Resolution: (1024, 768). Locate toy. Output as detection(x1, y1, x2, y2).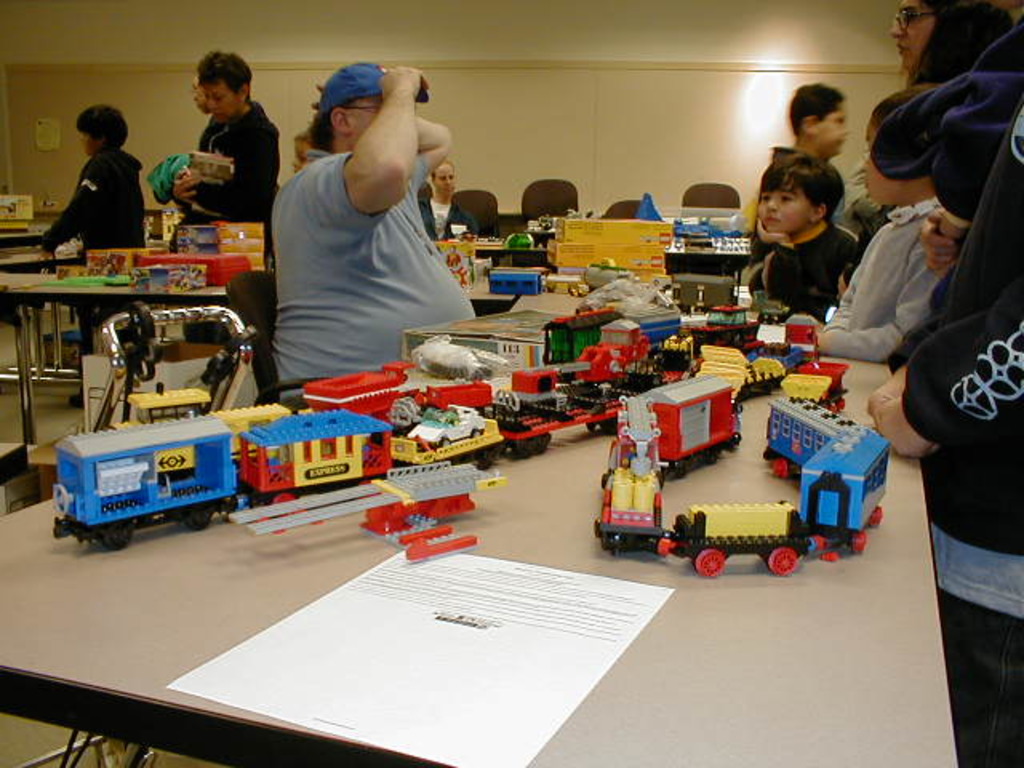
detection(381, 392, 509, 467).
